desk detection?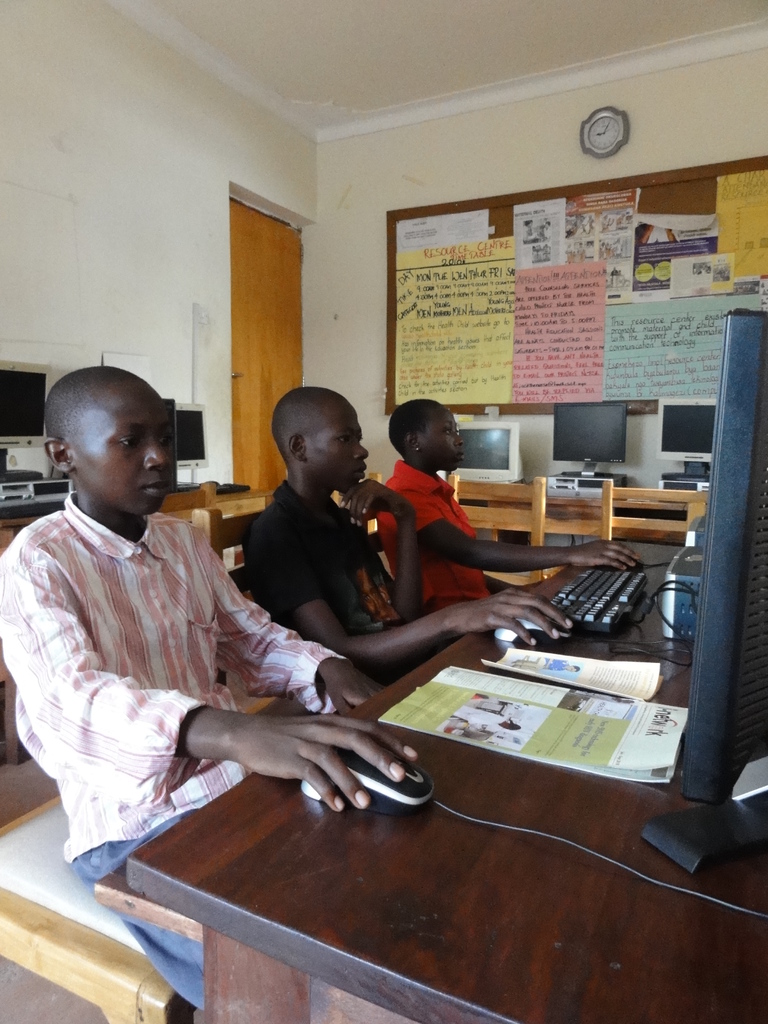
crop(100, 538, 767, 1023)
